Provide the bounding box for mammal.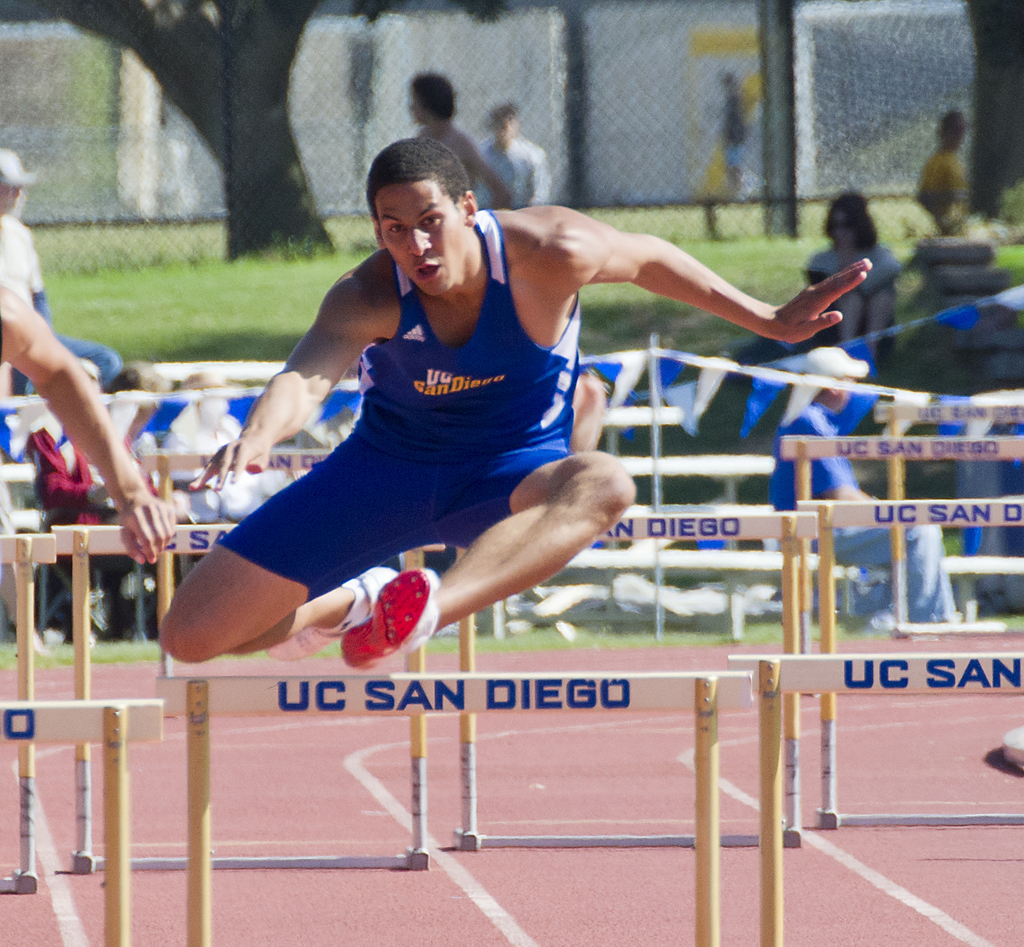
{"x1": 771, "y1": 347, "x2": 966, "y2": 633}.
